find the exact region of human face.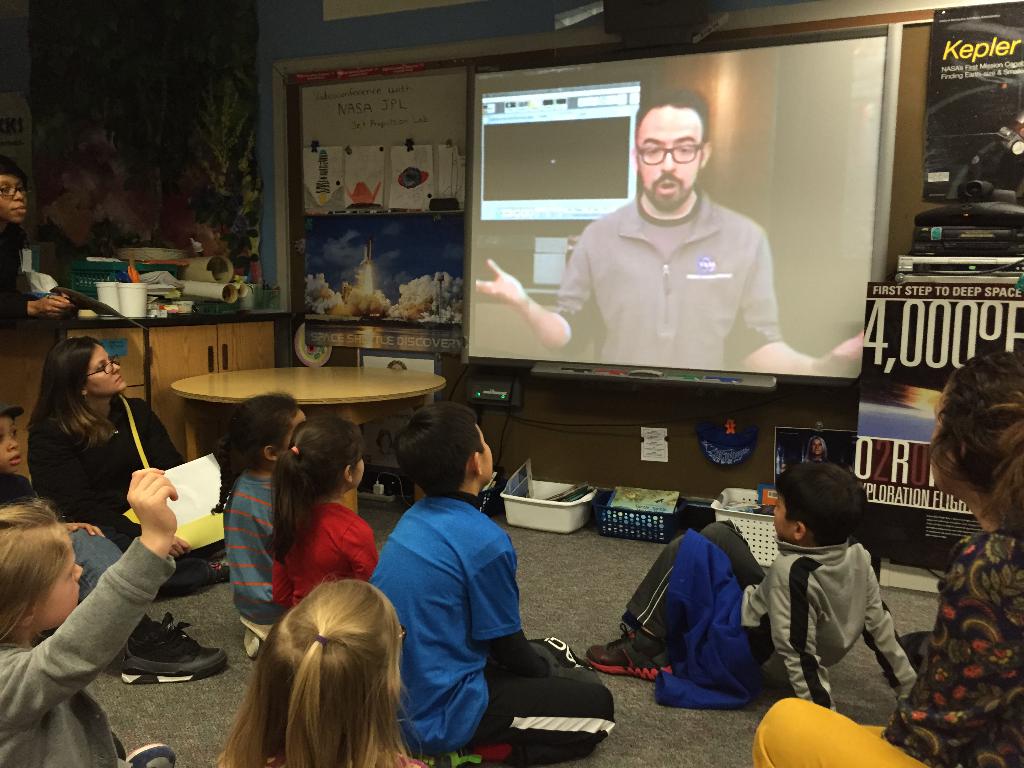
Exact region: {"left": 0, "top": 415, "right": 25, "bottom": 472}.
